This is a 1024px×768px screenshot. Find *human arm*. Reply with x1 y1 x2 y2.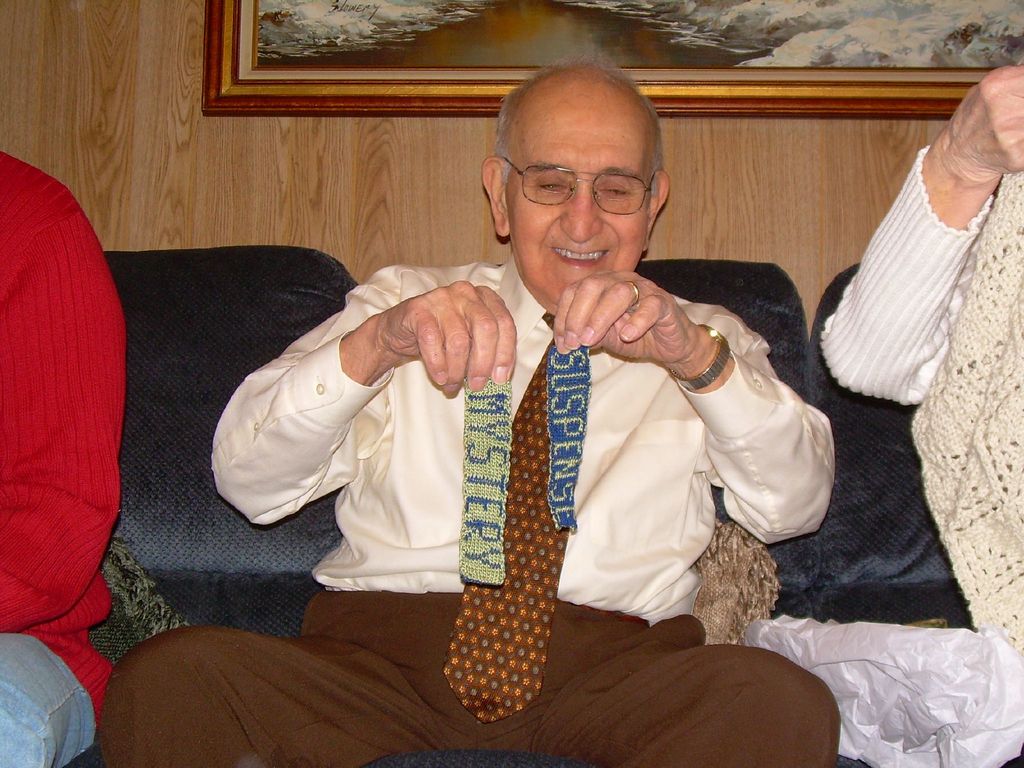
539 262 823 564.
